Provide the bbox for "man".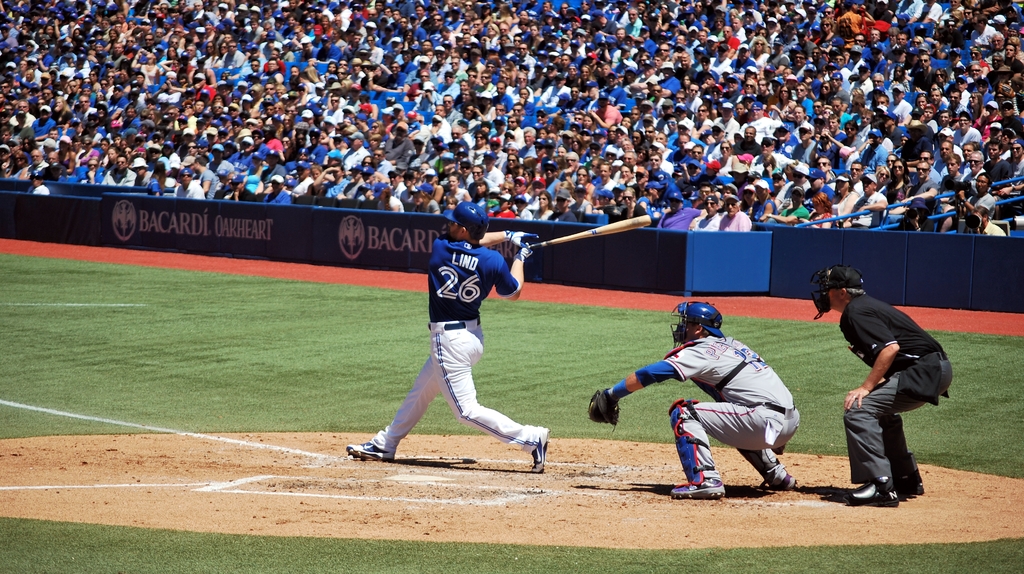
region(710, 102, 738, 137).
